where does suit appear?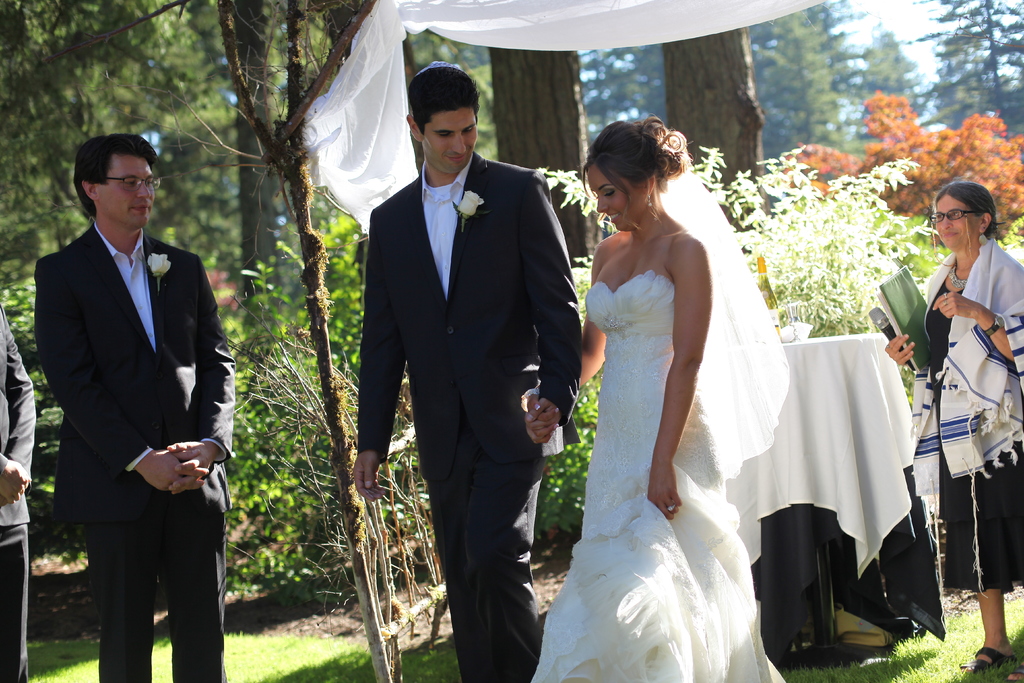
Appears at Rect(350, 152, 582, 682).
